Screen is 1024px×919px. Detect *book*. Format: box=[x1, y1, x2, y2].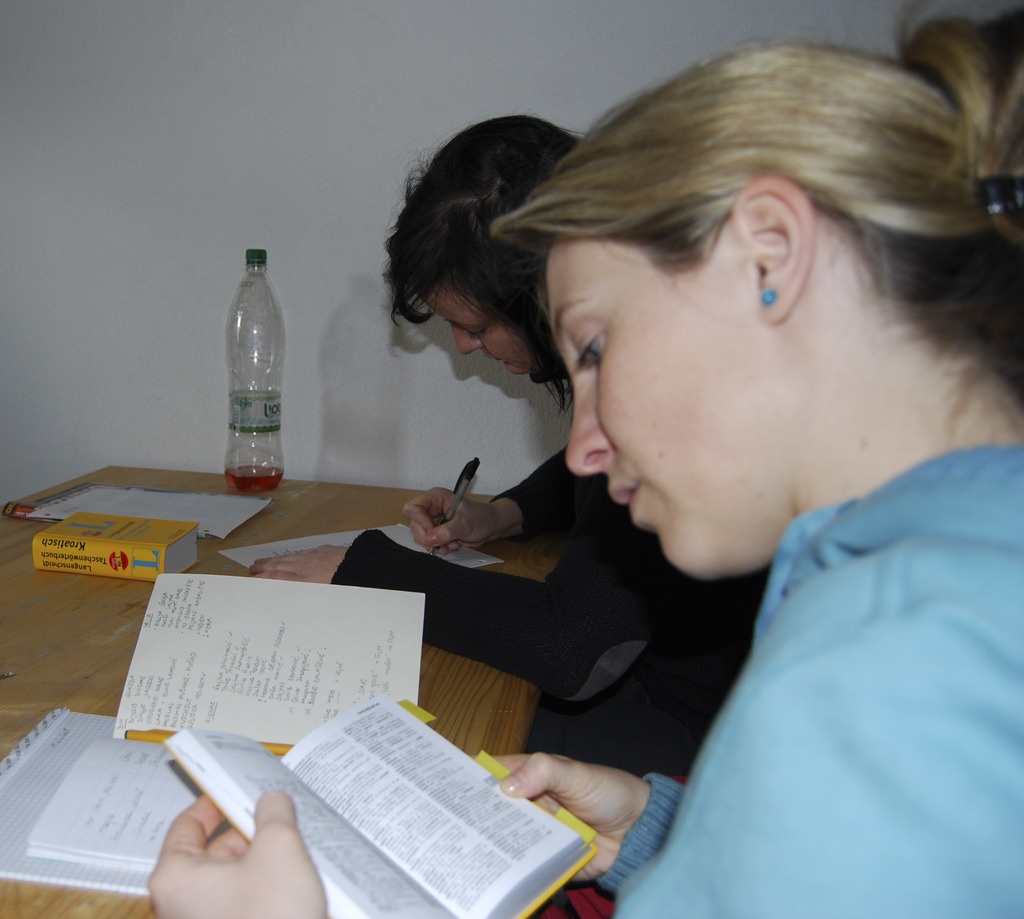
box=[157, 695, 593, 918].
